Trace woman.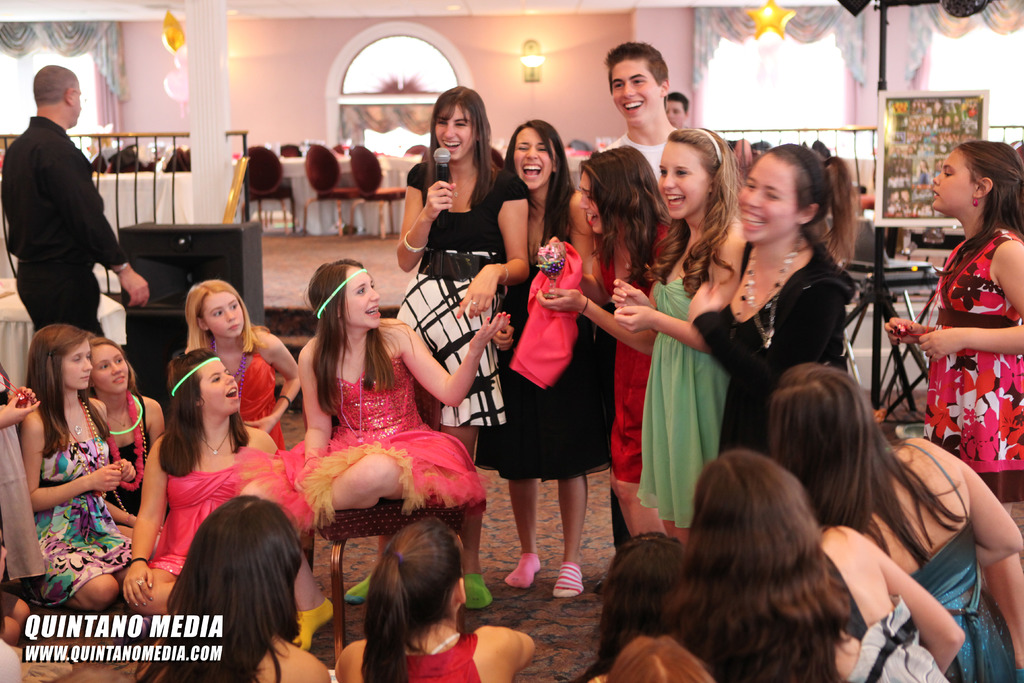
Traced to [614, 126, 773, 540].
